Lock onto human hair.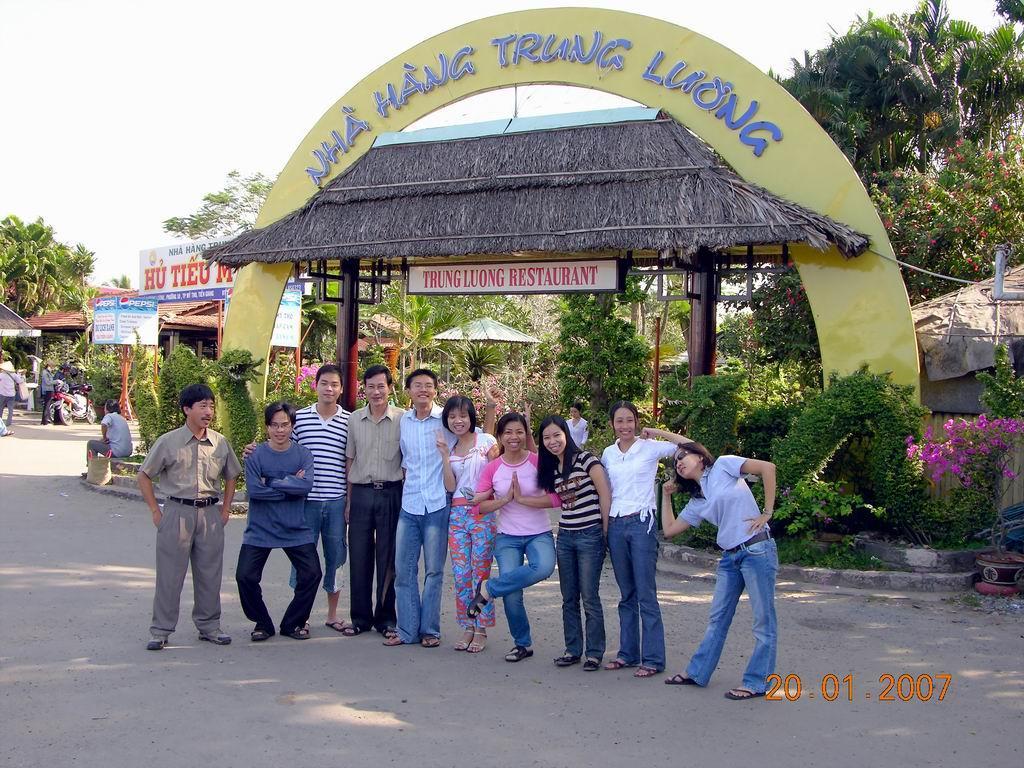
Locked: (x1=366, y1=367, x2=393, y2=386).
